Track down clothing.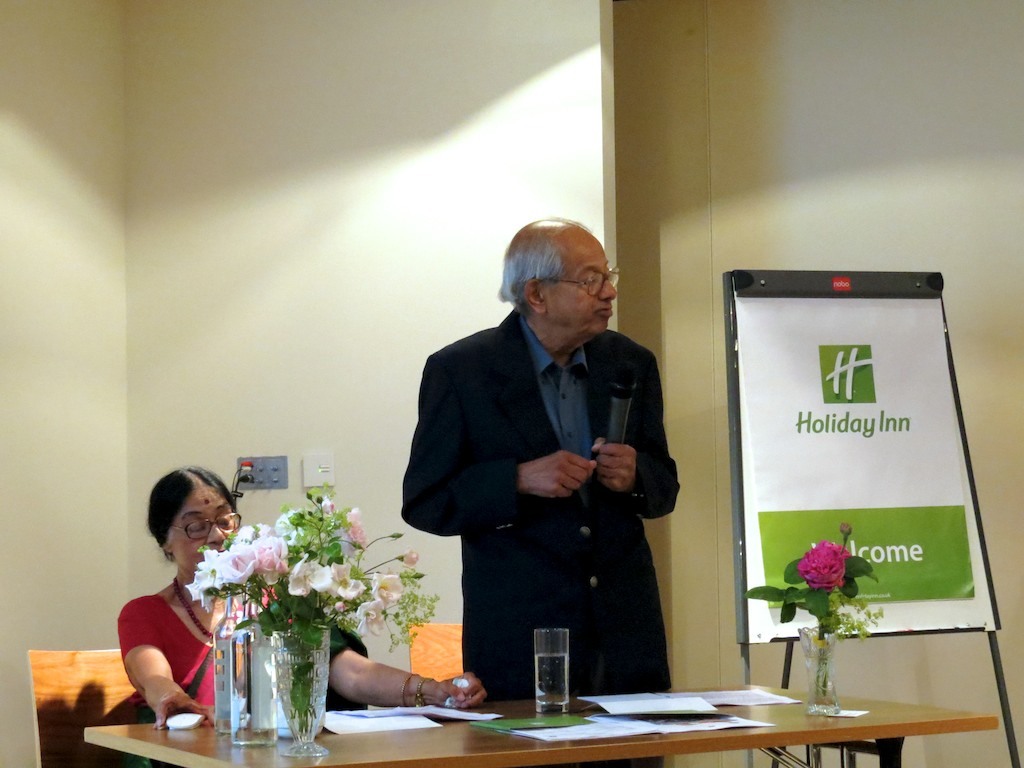
Tracked to 120:592:374:728.
